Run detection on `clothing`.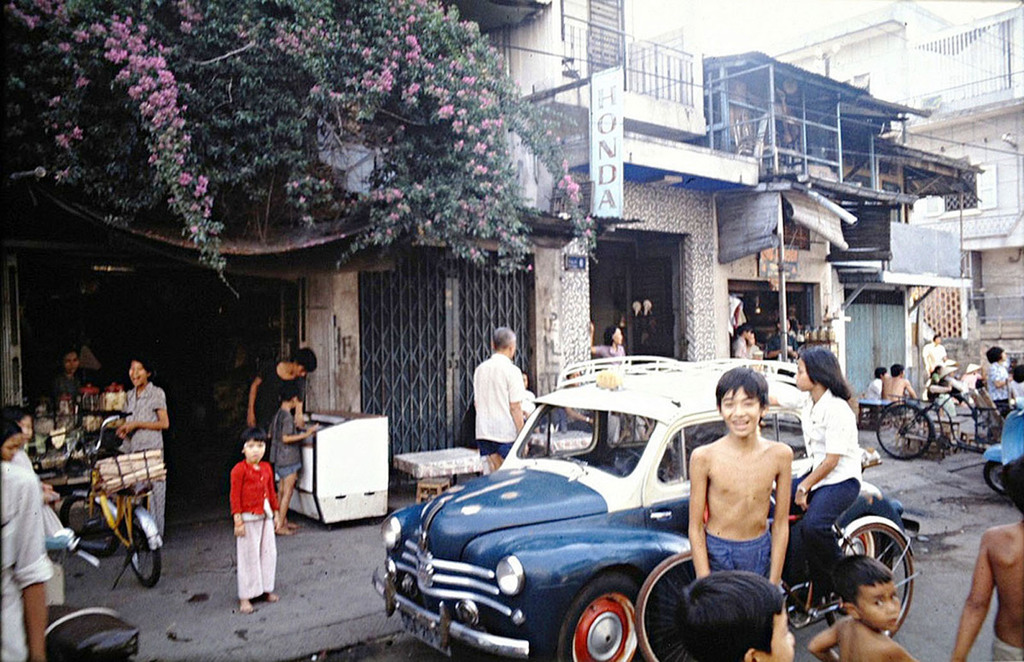
Result: 255, 362, 304, 461.
